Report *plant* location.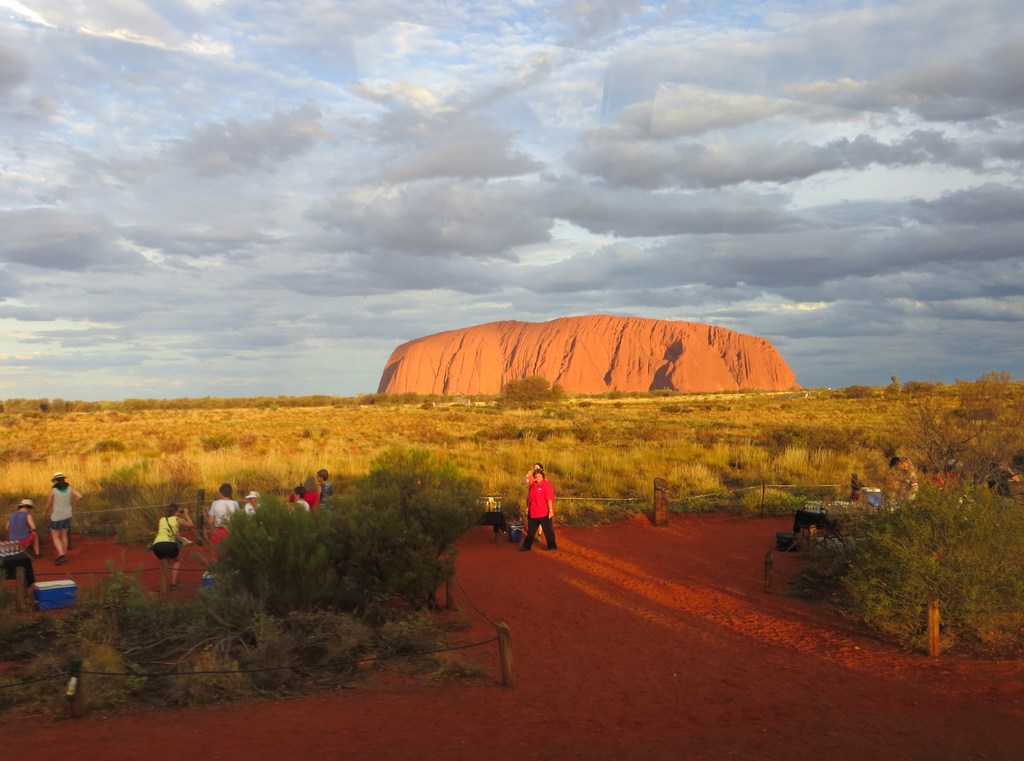
Report: <bbox>506, 369, 563, 399</bbox>.
